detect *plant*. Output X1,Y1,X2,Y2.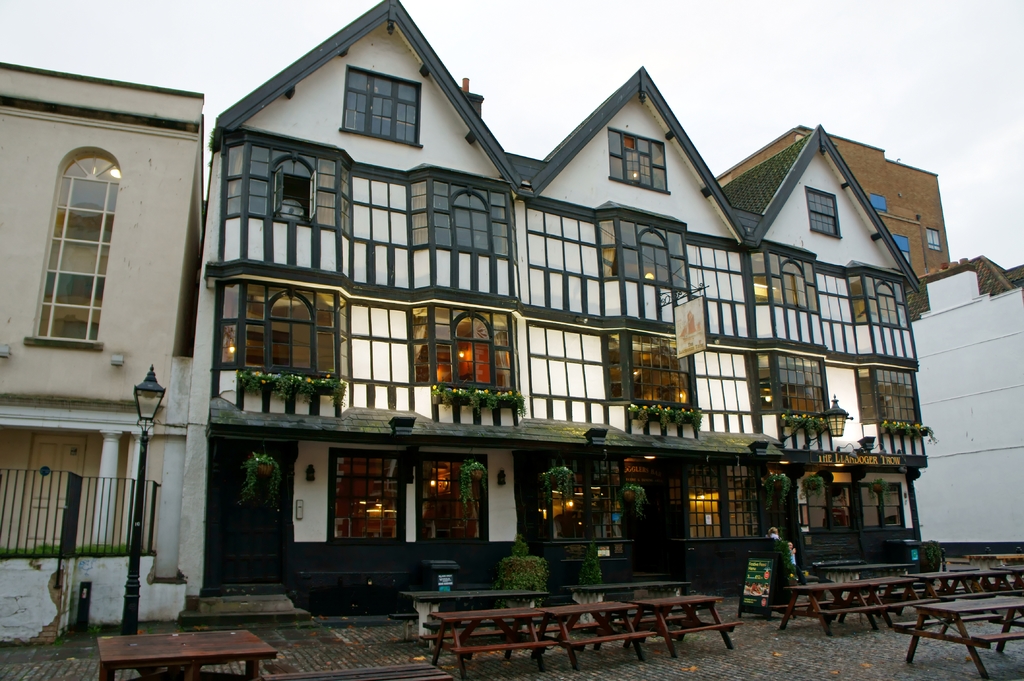
872,476,890,499.
